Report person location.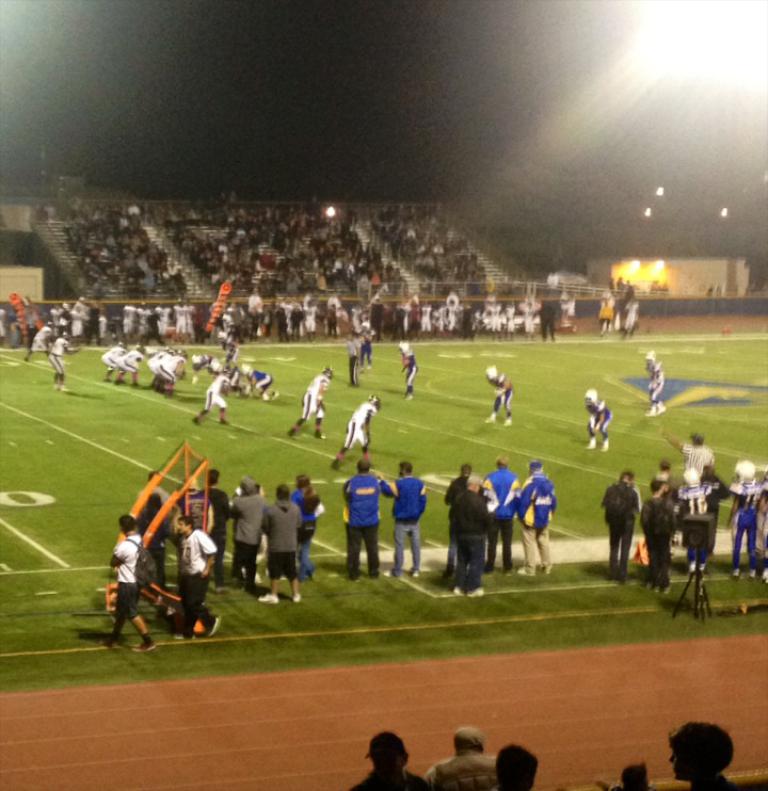
Report: box=[720, 461, 765, 578].
